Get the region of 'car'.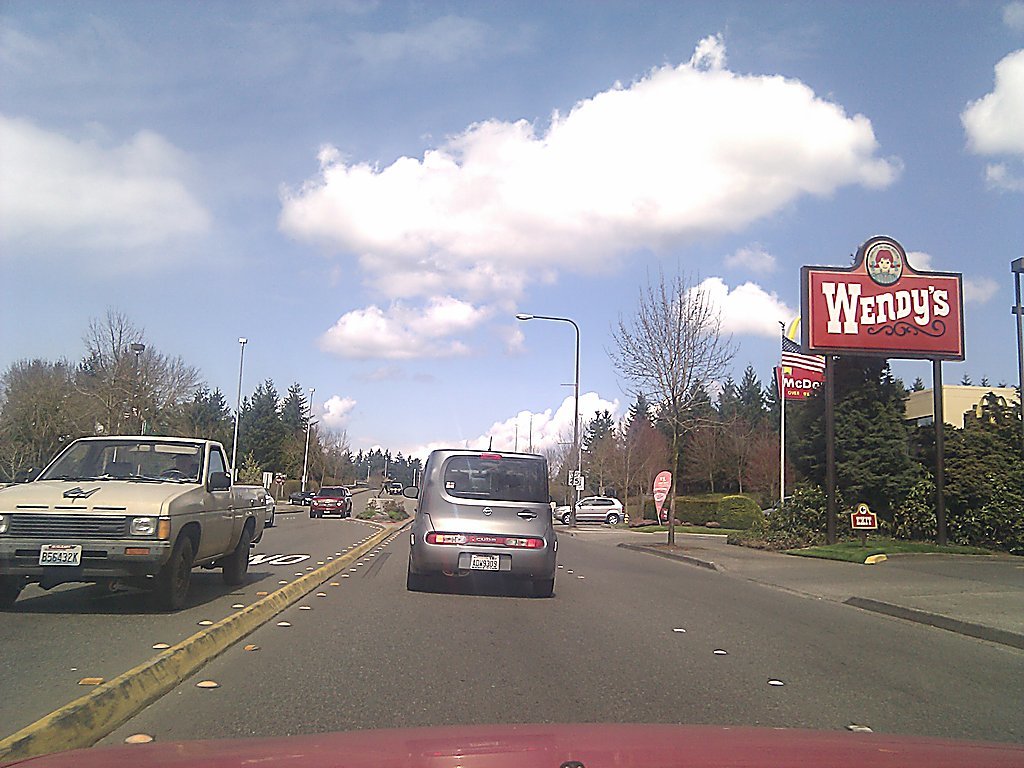
(left=304, top=484, right=357, bottom=517).
